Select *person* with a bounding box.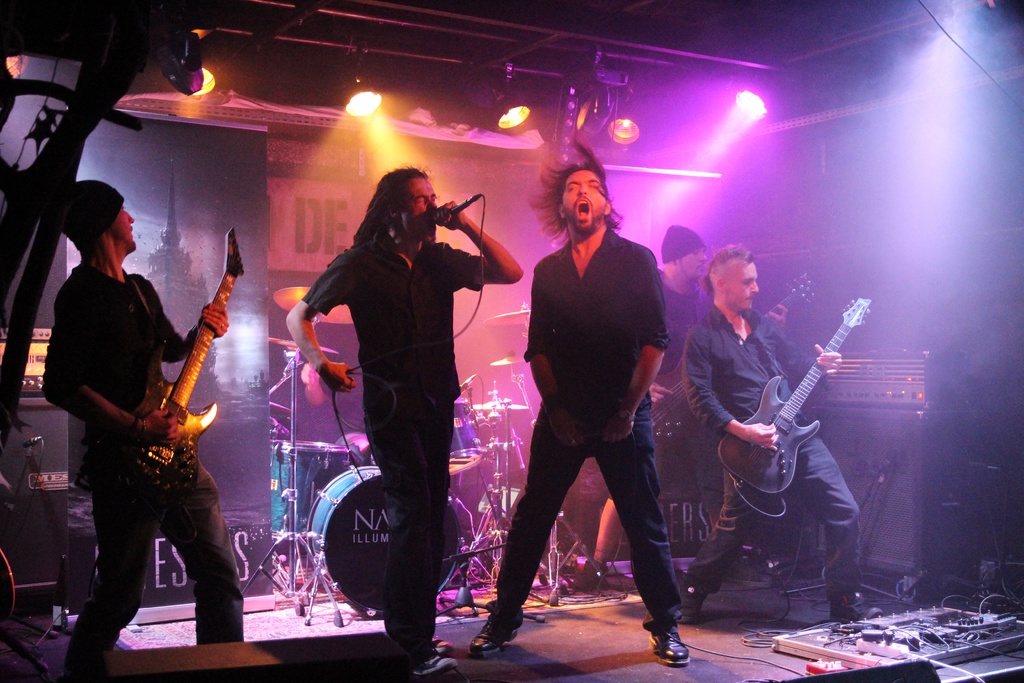
(54, 180, 243, 682).
